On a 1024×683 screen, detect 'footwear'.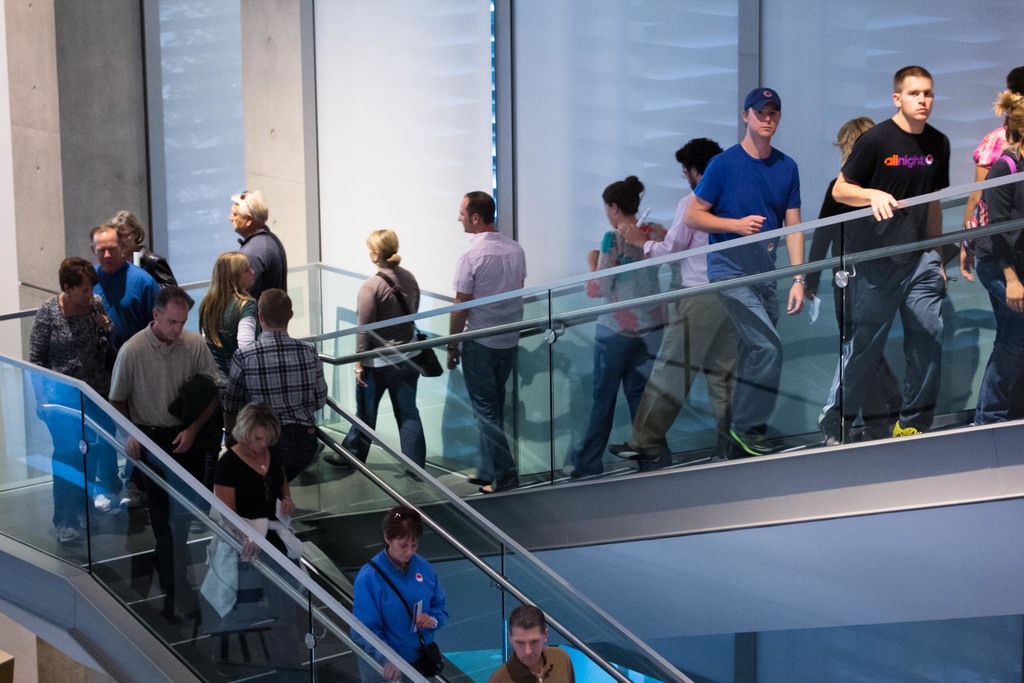
rect(467, 469, 490, 483).
